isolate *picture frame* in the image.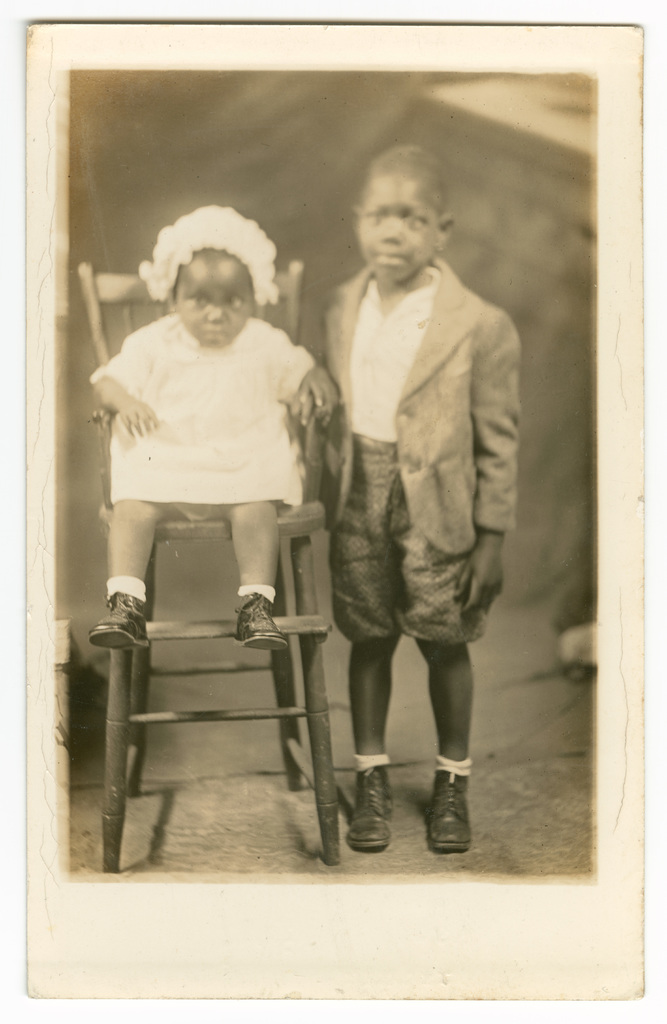
Isolated region: BBox(21, 22, 650, 1004).
